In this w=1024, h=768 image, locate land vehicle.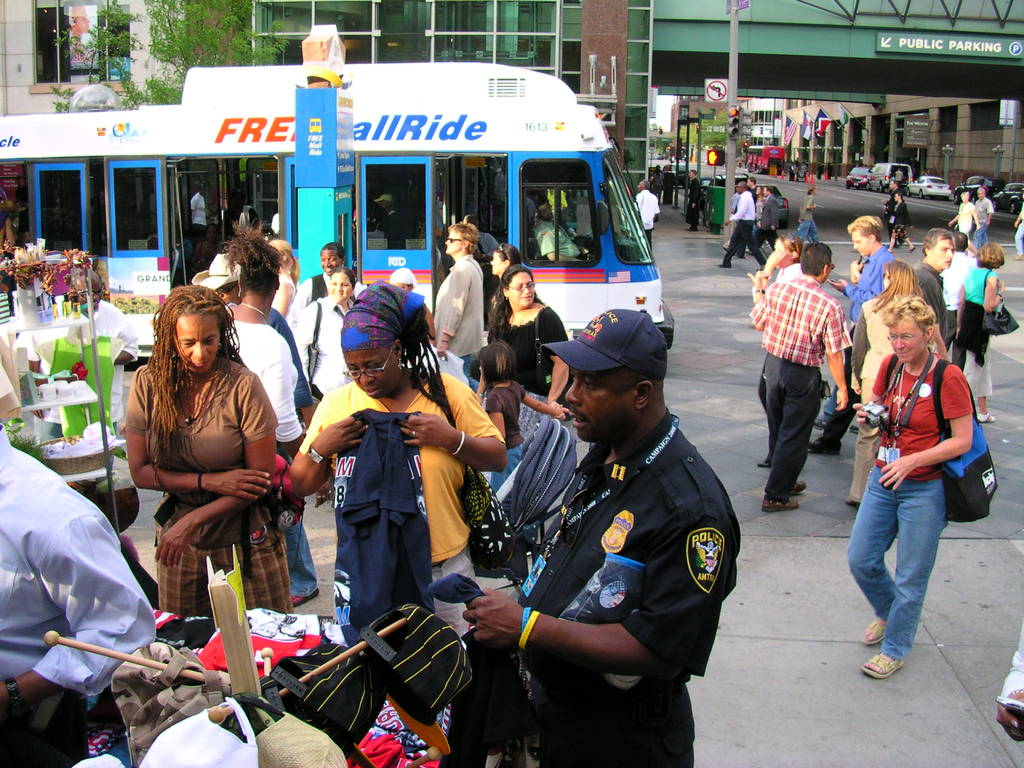
Bounding box: locate(666, 163, 689, 186).
